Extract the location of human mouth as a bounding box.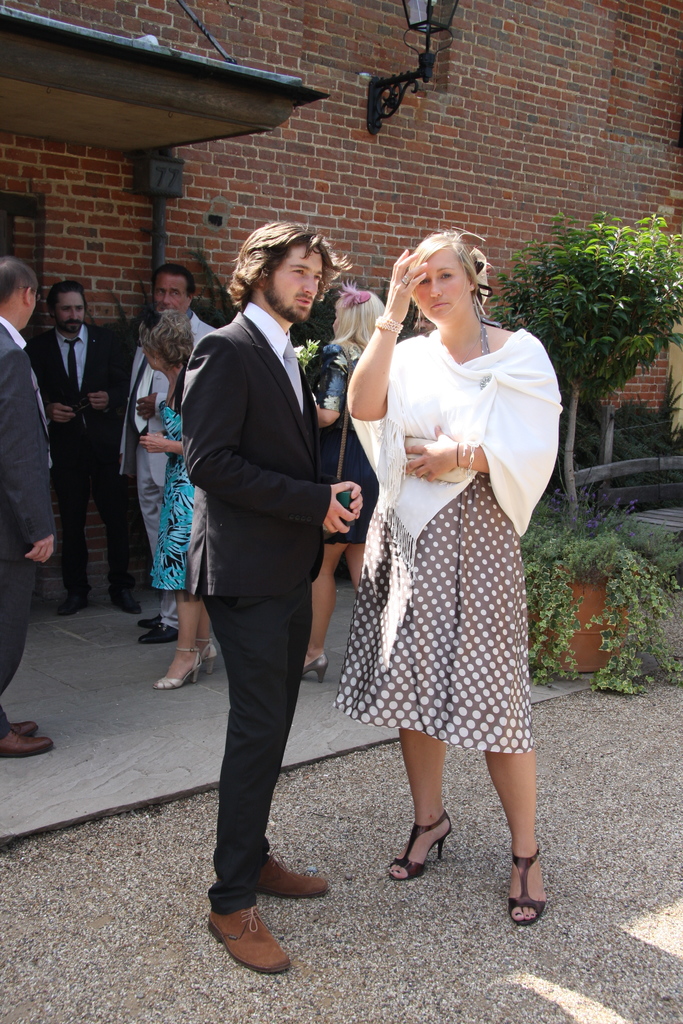
x1=295, y1=300, x2=315, y2=305.
